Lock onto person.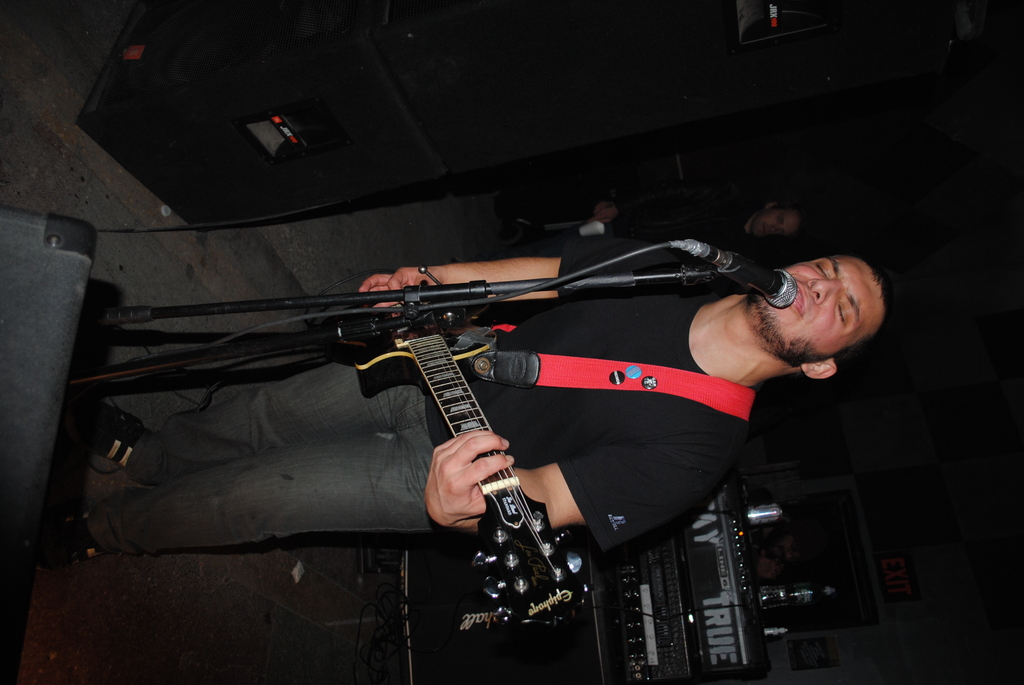
Locked: region(495, 182, 811, 252).
